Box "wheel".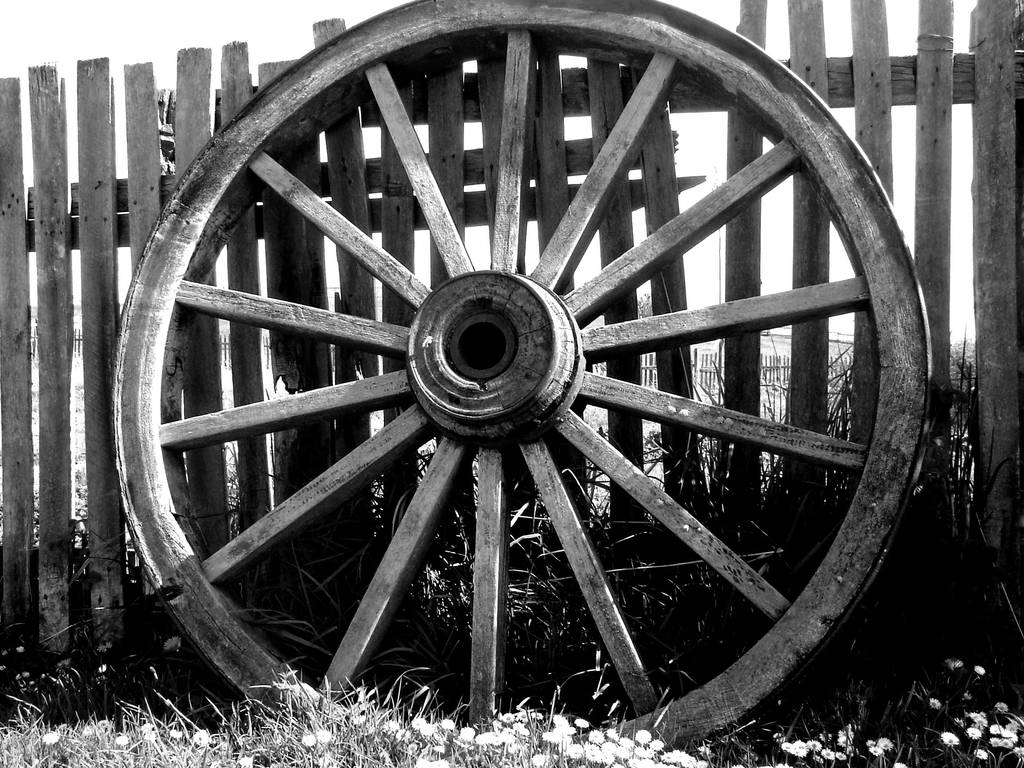
<box>95,15,925,719</box>.
